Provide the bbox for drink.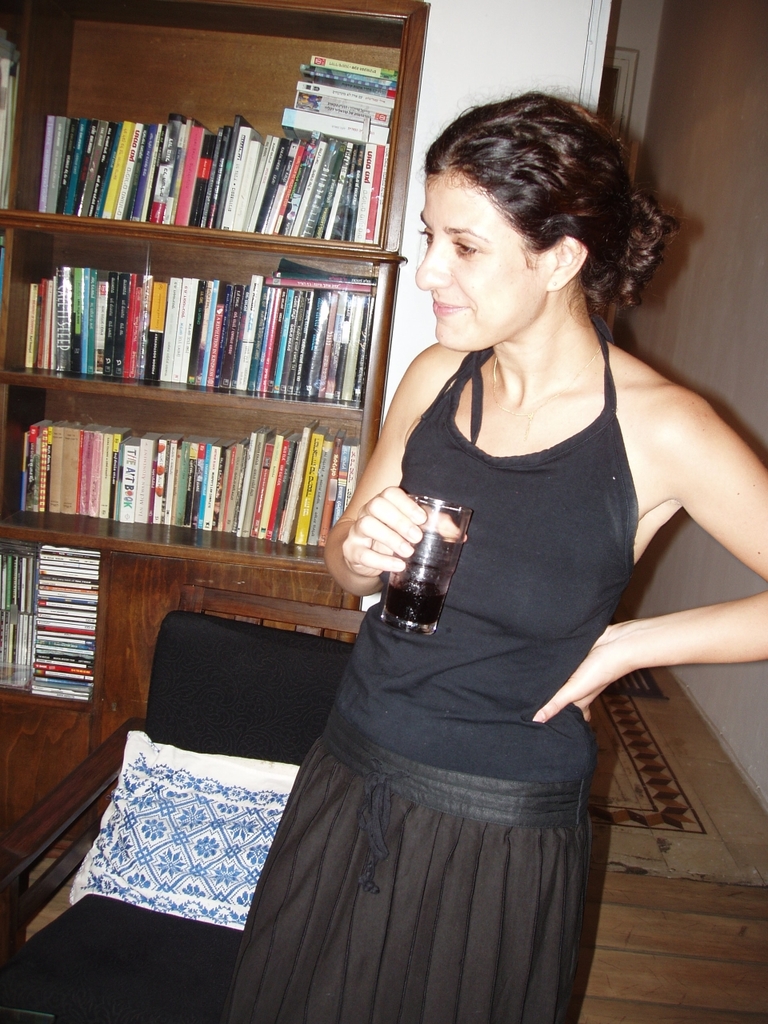
(x1=382, y1=581, x2=449, y2=634).
